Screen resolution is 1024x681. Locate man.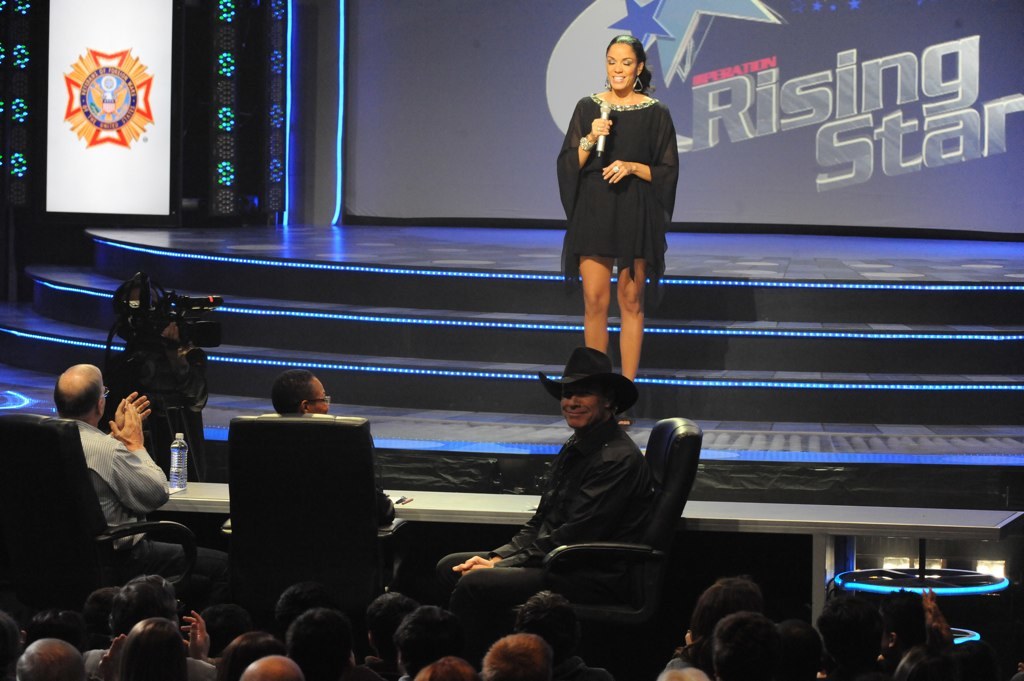
<box>442,348,653,610</box>.
